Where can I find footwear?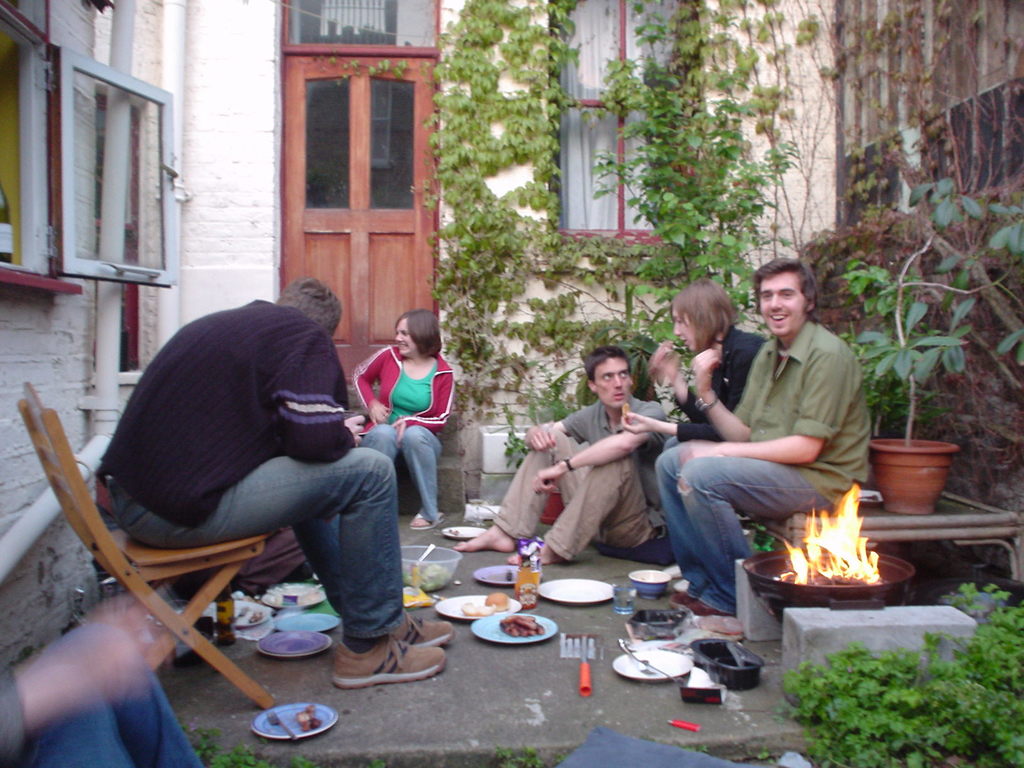
You can find it at detection(327, 631, 452, 694).
